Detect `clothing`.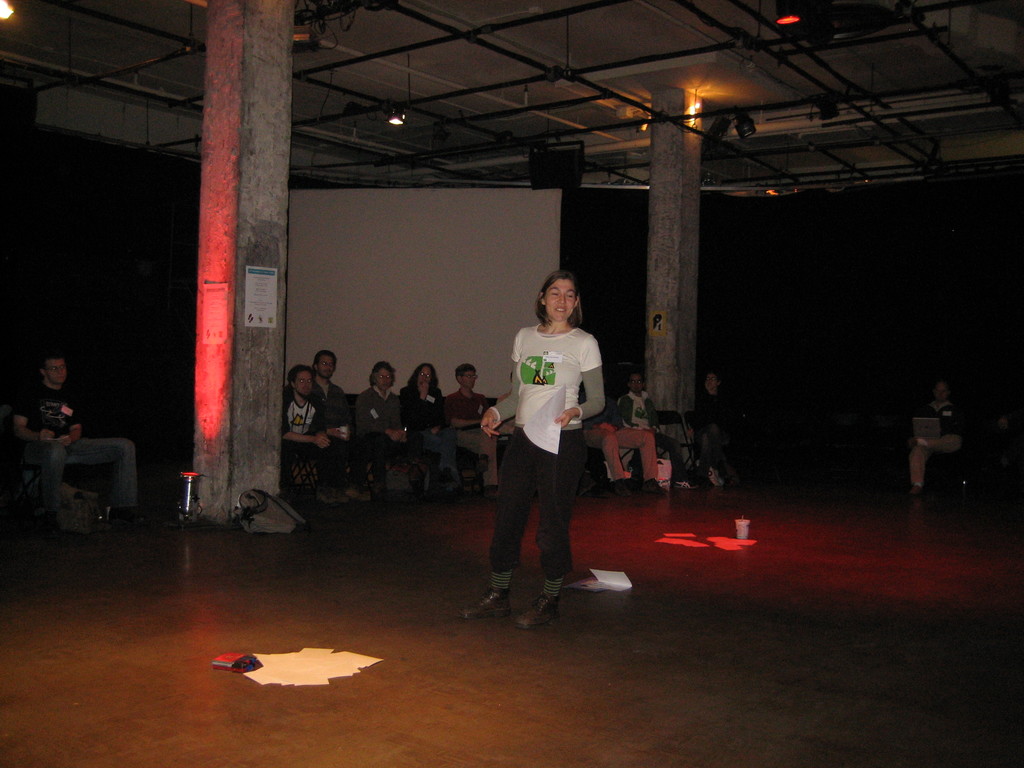
Detected at (19,388,144,509).
